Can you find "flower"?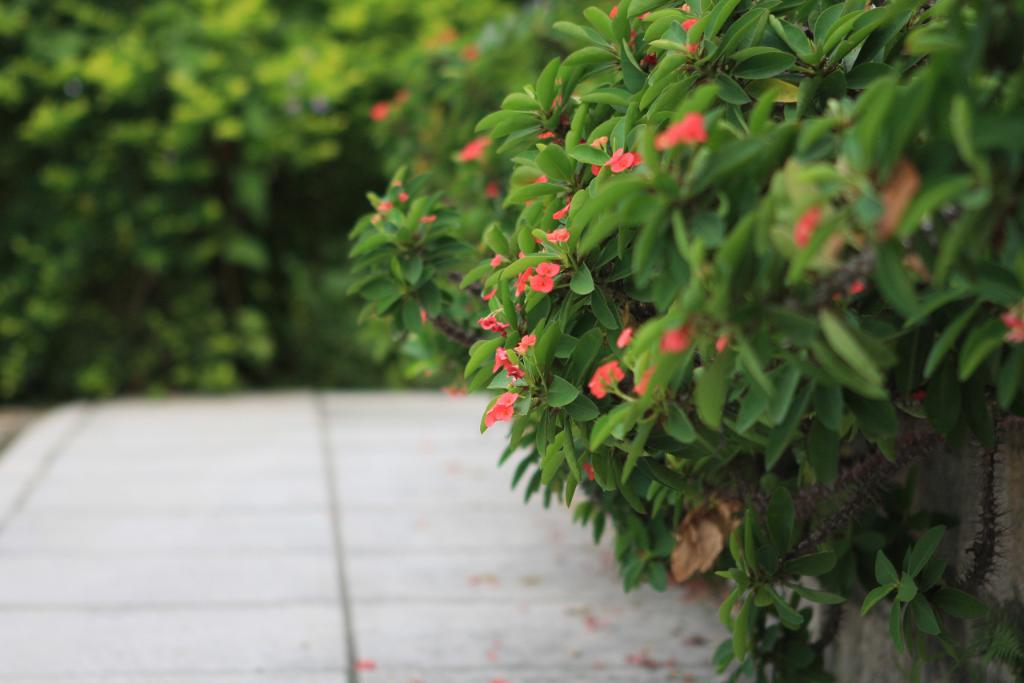
Yes, bounding box: (left=531, top=269, right=554, bottom=288).
